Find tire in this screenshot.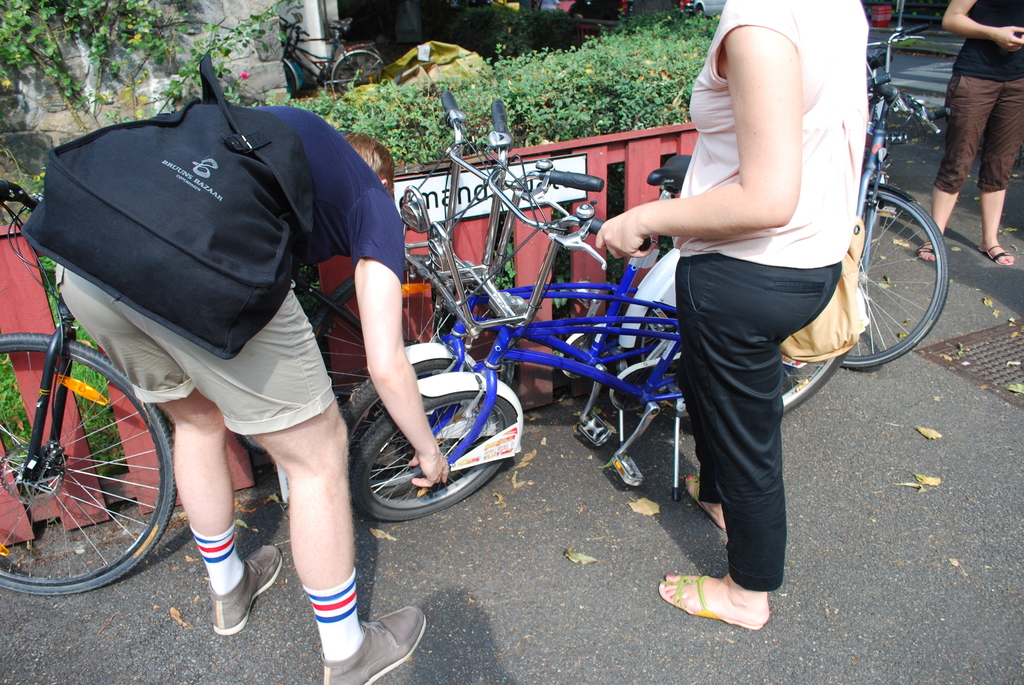
The bounding box for tire is [left=618, top=242, right=843, bottom=434].
